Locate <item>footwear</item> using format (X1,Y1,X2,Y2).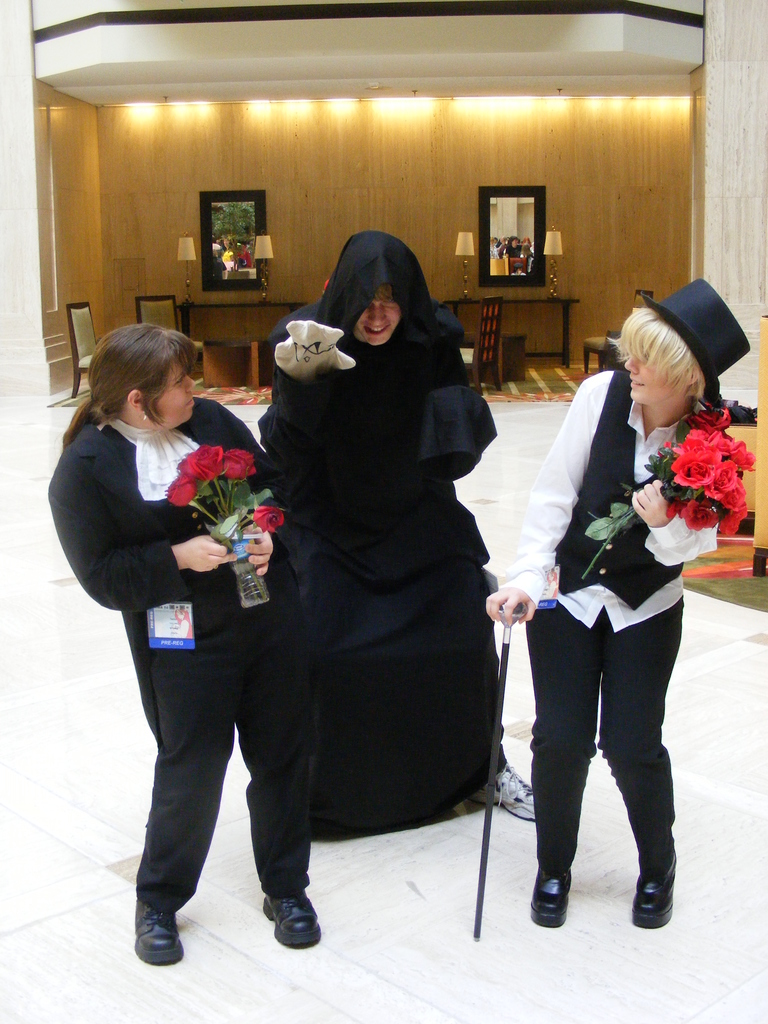
(628,845,676,924).
